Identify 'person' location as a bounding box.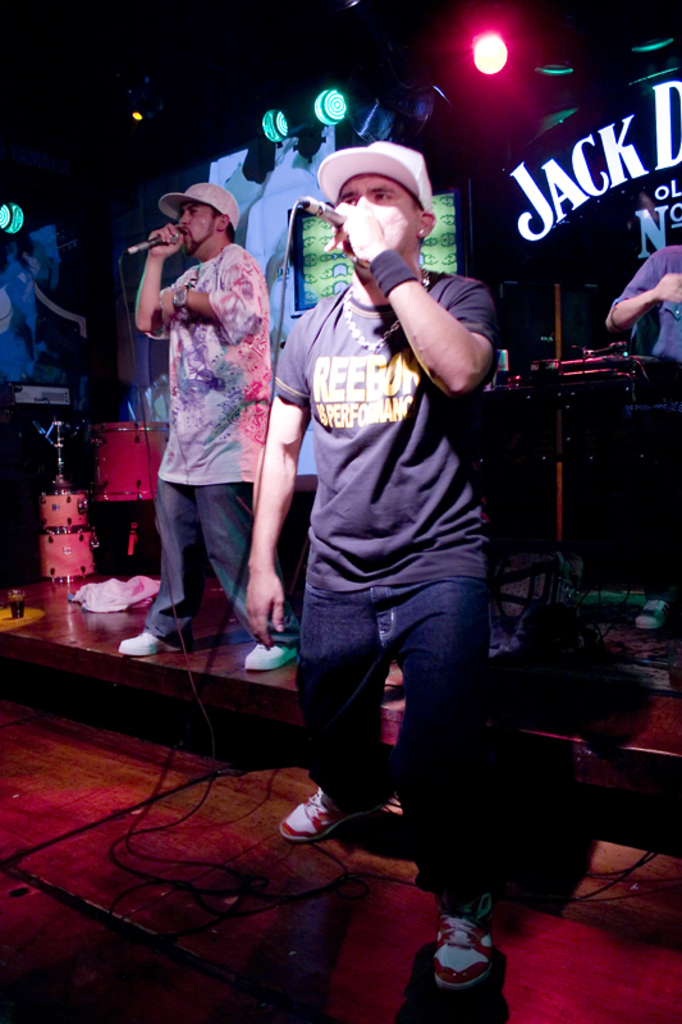
(left=607, top=243, right=681, bottom=634).
